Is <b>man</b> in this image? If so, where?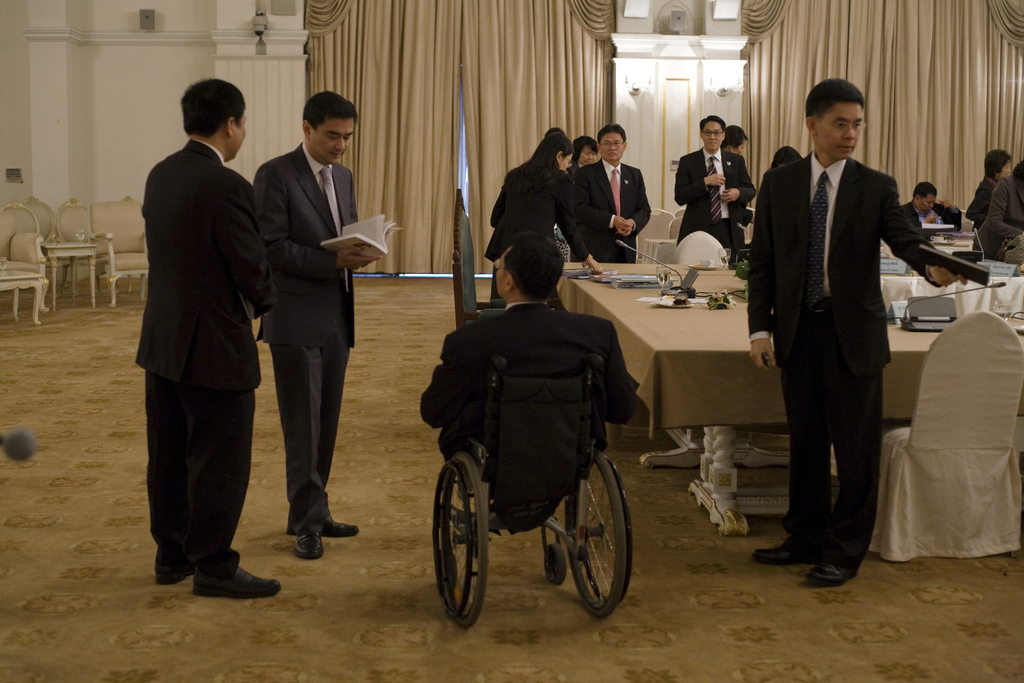
Yes, at bbox=[753, 72, 980, 599].
